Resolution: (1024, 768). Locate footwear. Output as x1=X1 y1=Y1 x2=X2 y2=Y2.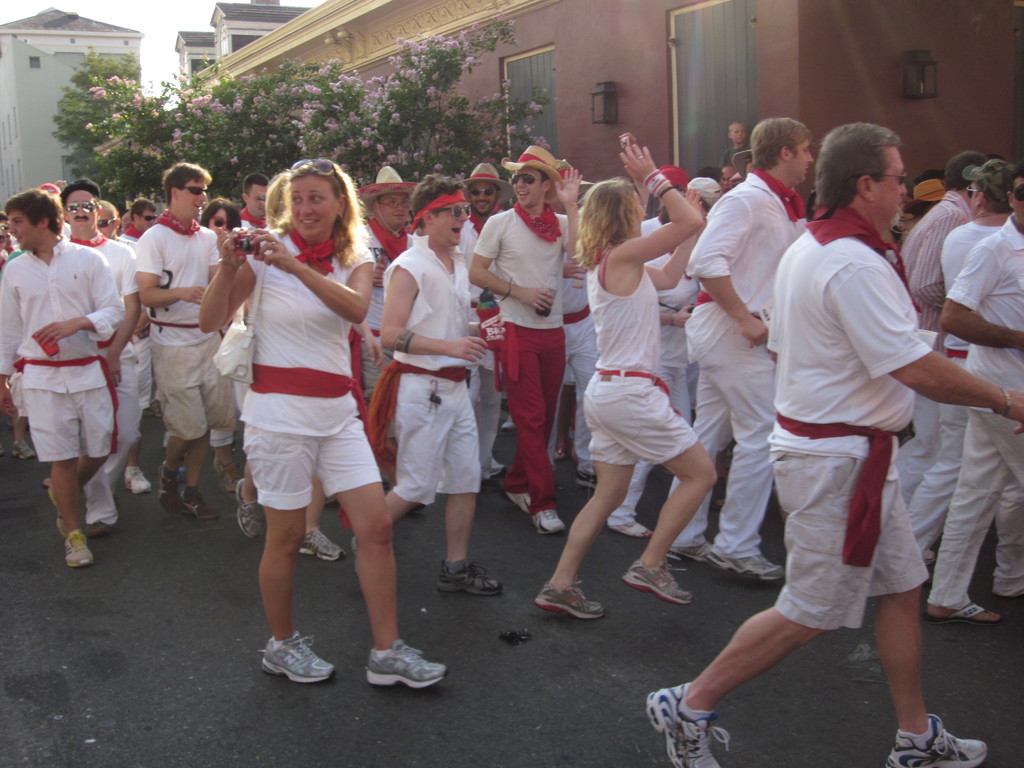
x1=884 y1=713 x2=989 y2=767.
